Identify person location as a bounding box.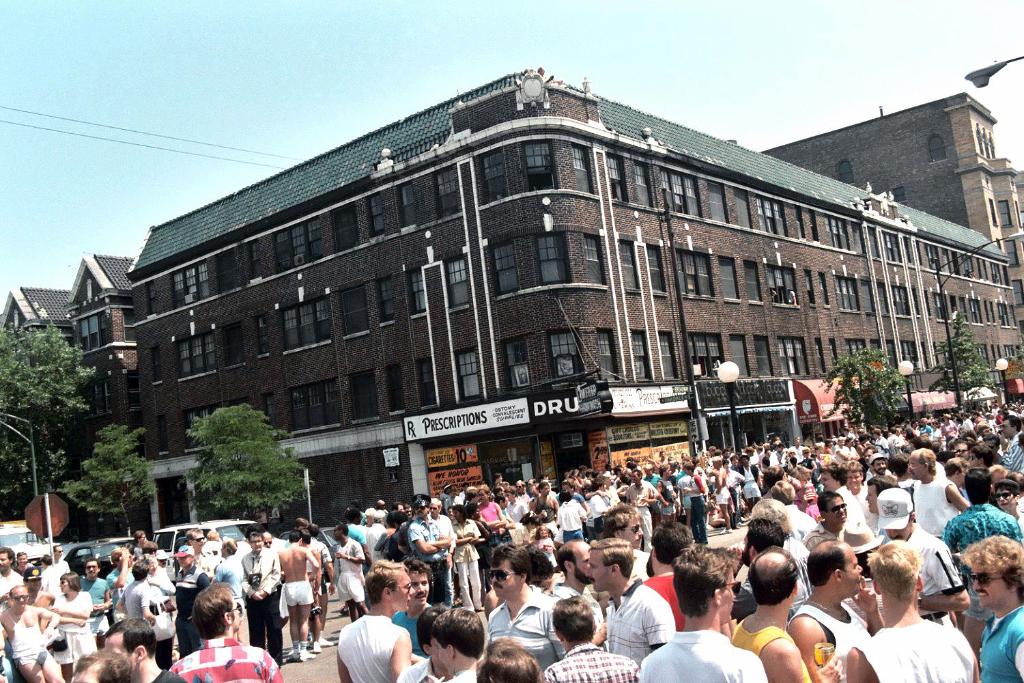
993,417,1023,484.
